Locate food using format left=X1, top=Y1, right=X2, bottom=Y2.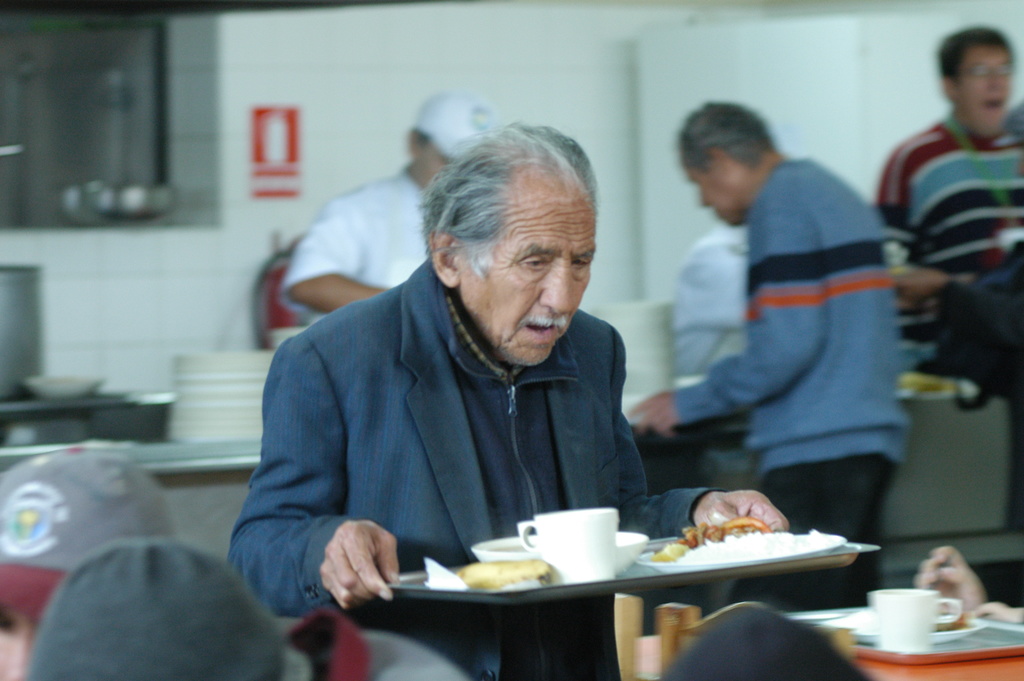
left=454, top=551, right=545, bottom=591.
